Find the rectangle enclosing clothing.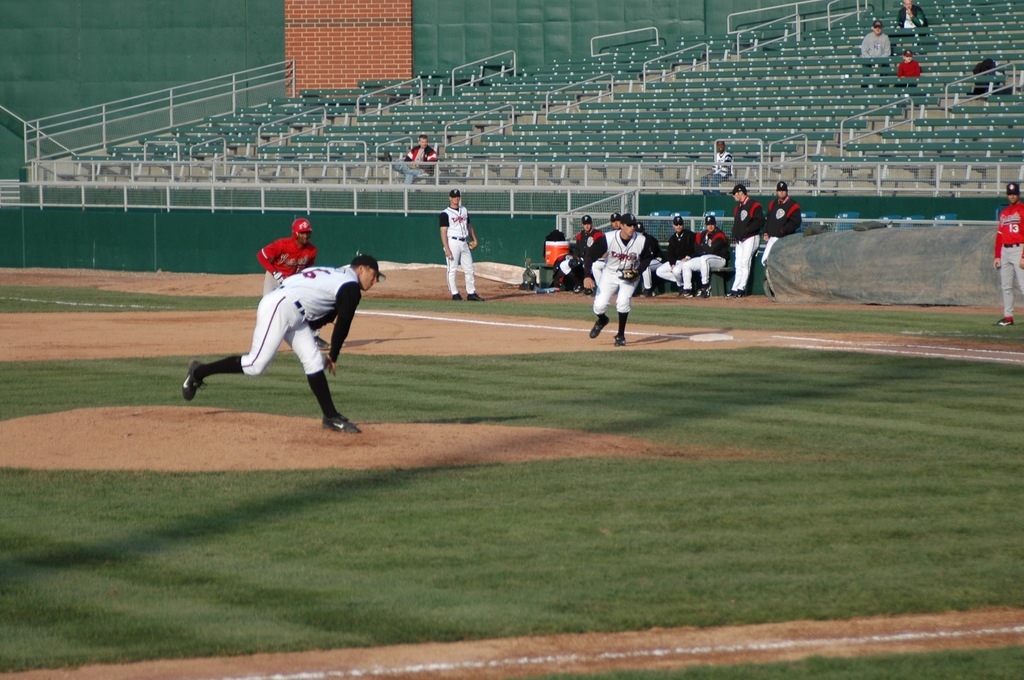
732 194 763 288.
